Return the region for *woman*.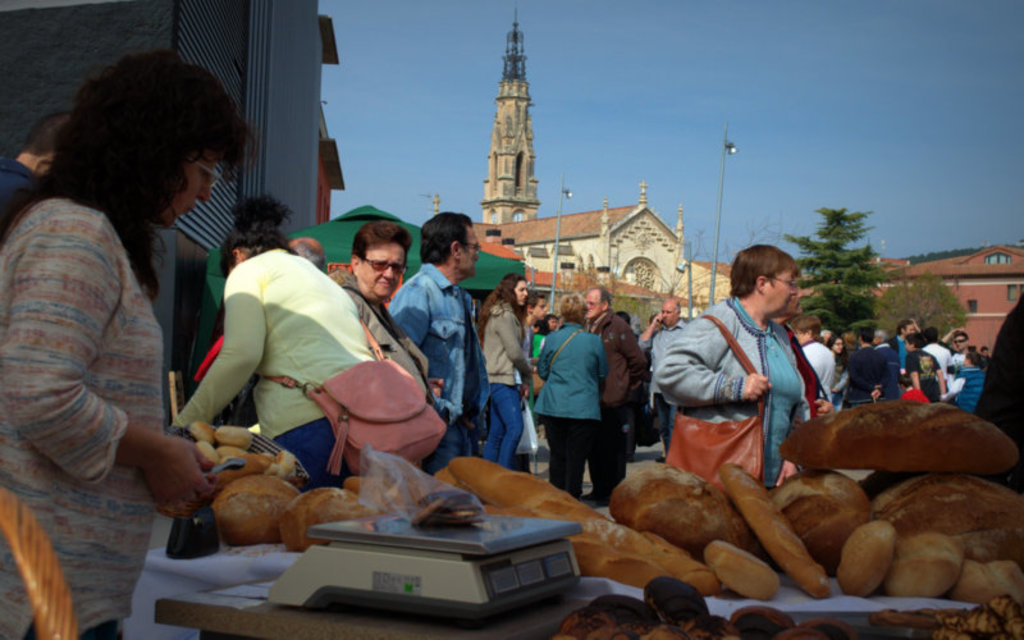
crop(476, 270, 549, 472).
